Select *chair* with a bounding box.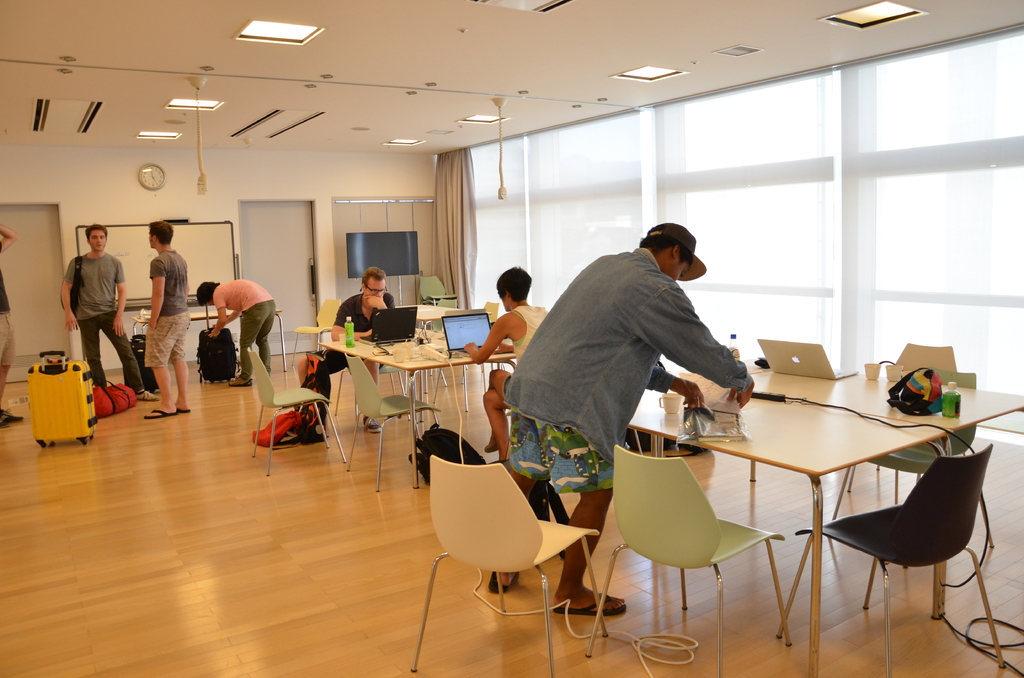
[x1=481, y1=299, x2=500, y2=370].
